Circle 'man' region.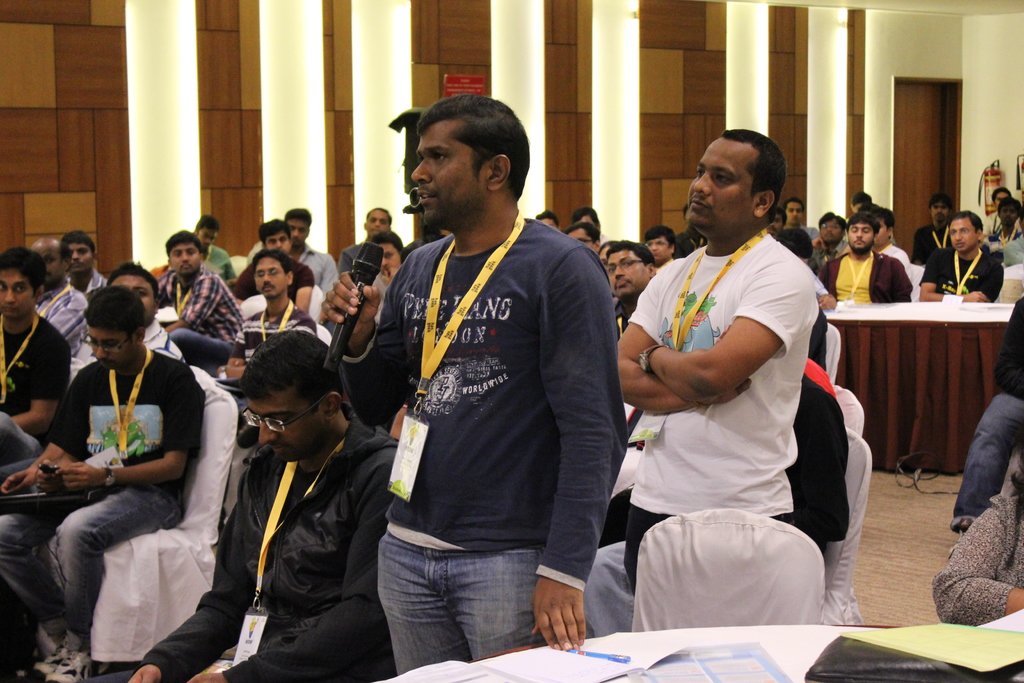
Region: <bbox>808, 211, 854, 268</bbox>.
